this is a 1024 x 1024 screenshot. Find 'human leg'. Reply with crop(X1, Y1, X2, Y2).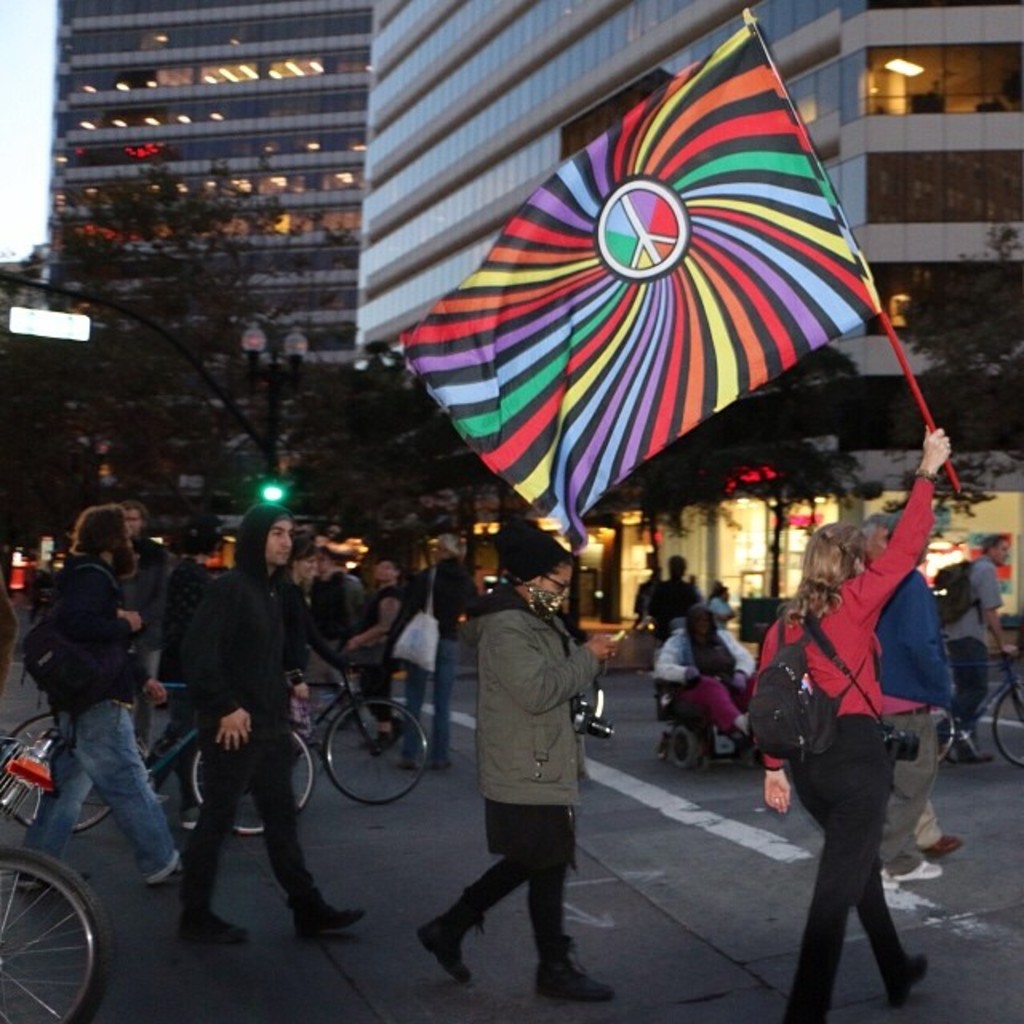
crop(54, 704, 187, 883).
